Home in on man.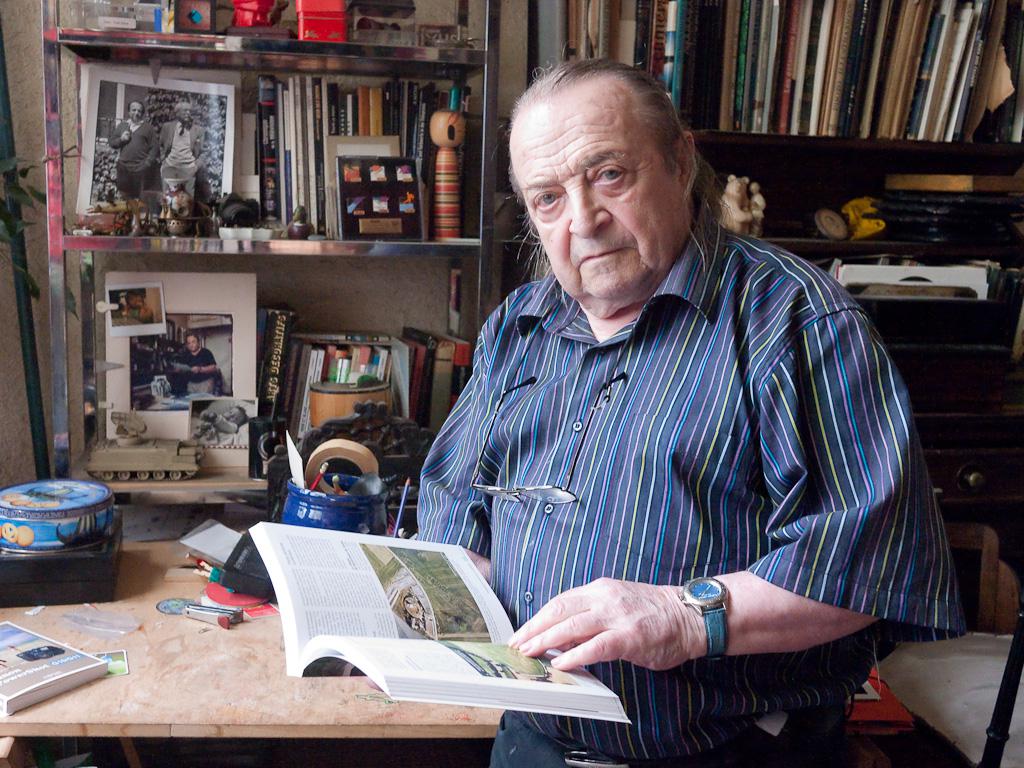
Homed in at BBox(416, 94, 925, 712).
